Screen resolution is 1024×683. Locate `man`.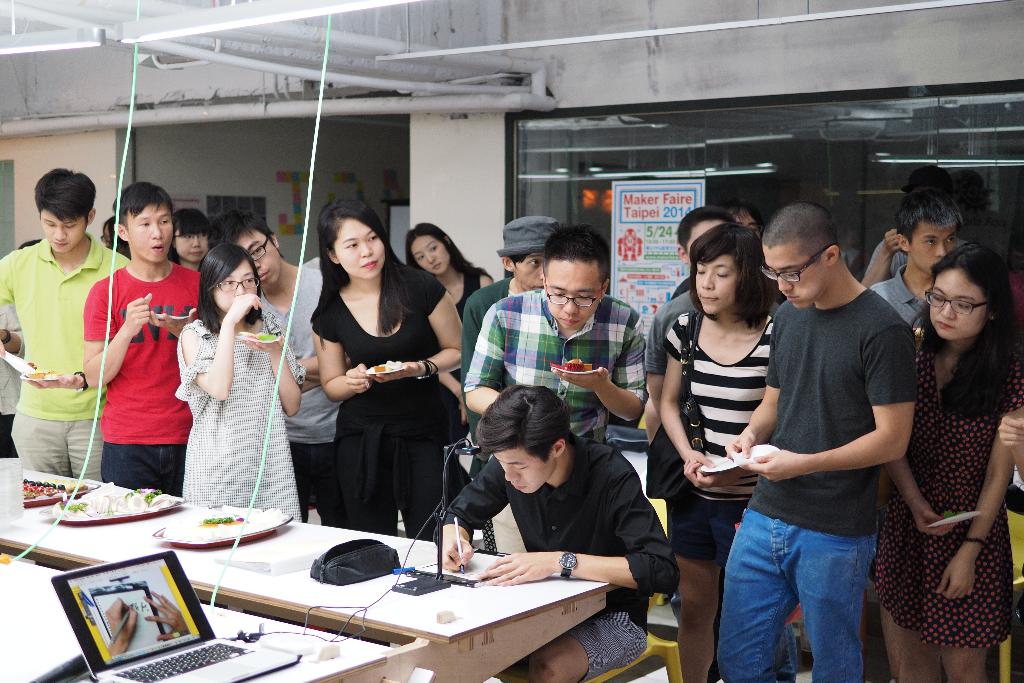
pyautogui.locateOnScreen(868, 190, 963, 332).
